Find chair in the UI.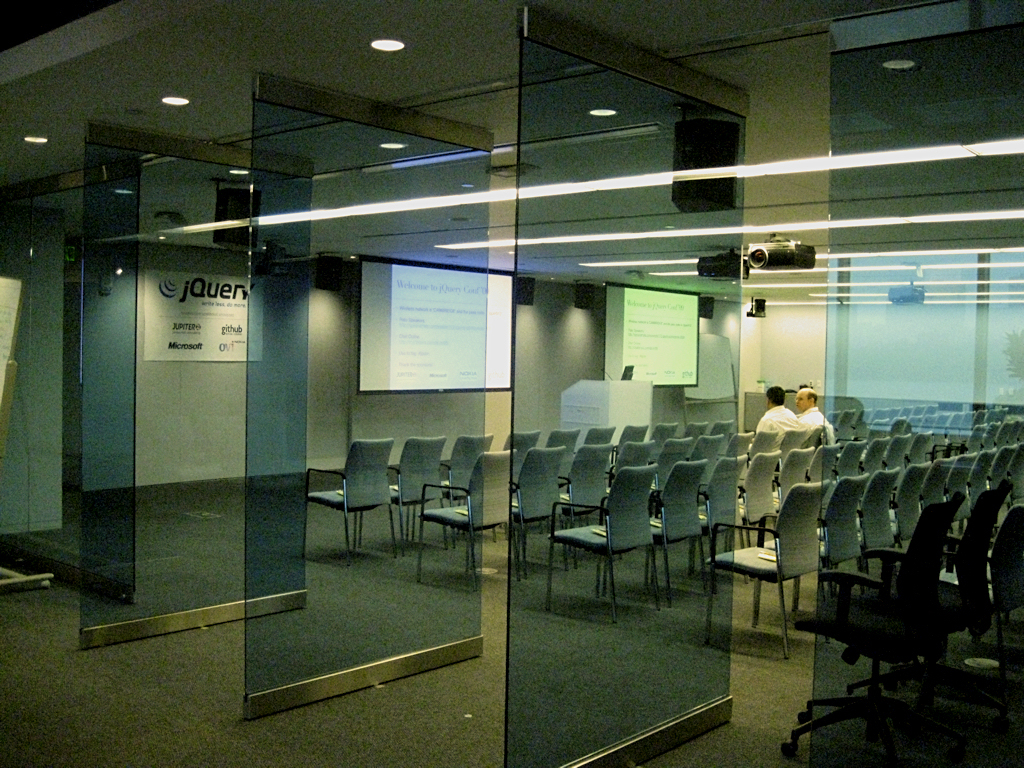
UI element at 746, 427, 774, 458.
